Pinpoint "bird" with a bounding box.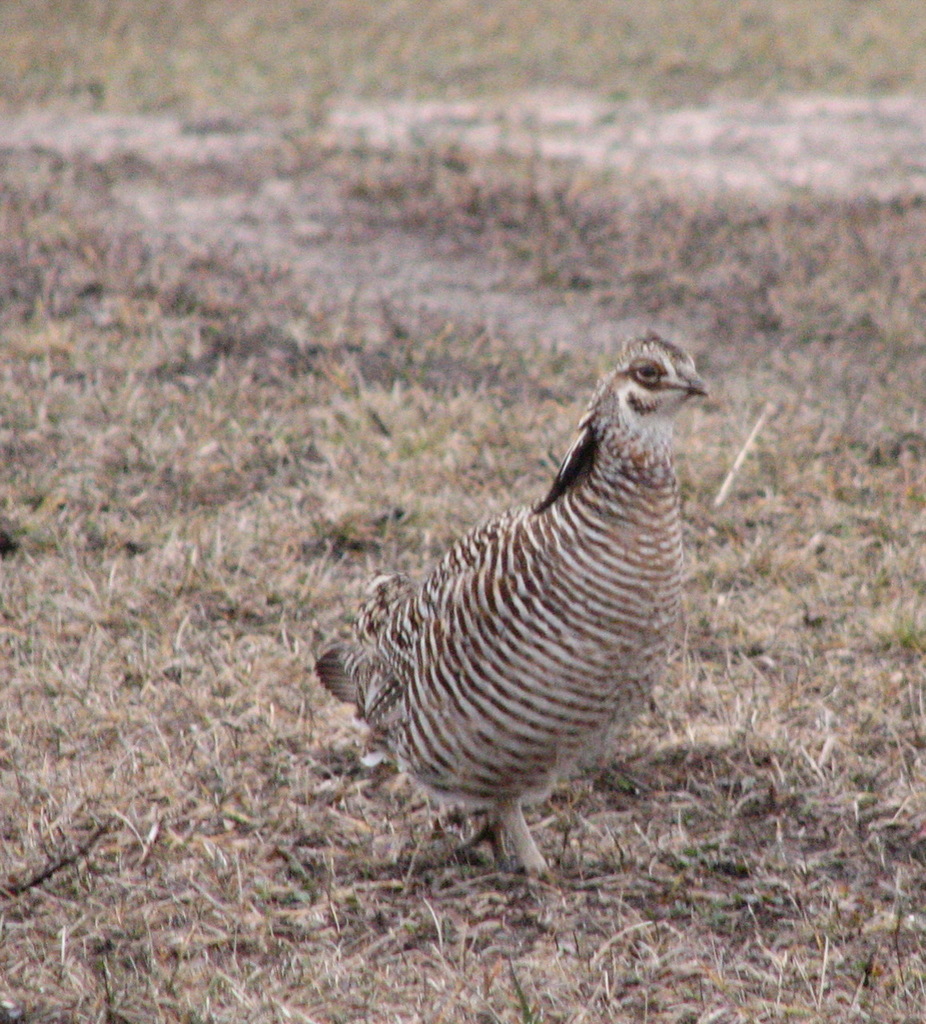
301 332 699 877.
